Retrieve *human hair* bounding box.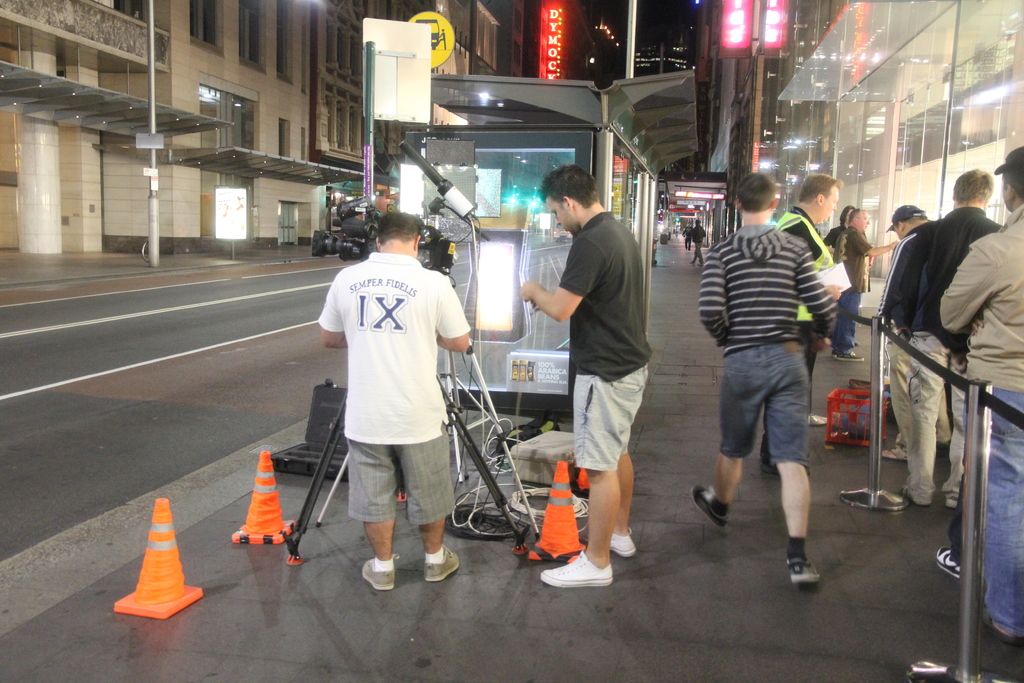
Bounding box: <box>550,167,607,222</box>.
